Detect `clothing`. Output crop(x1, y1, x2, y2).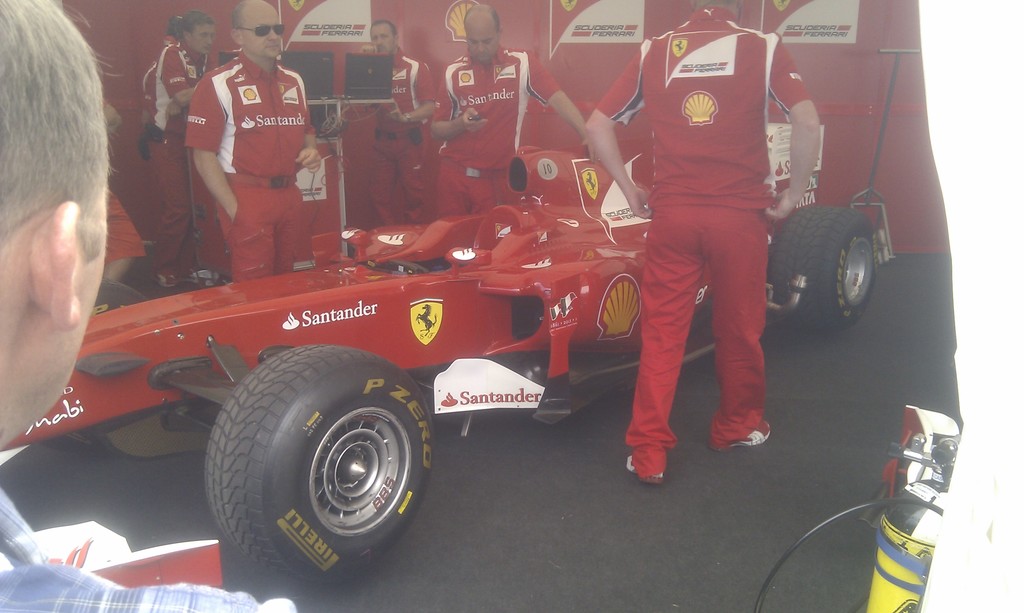
crop(0, 482, 293, 612).
